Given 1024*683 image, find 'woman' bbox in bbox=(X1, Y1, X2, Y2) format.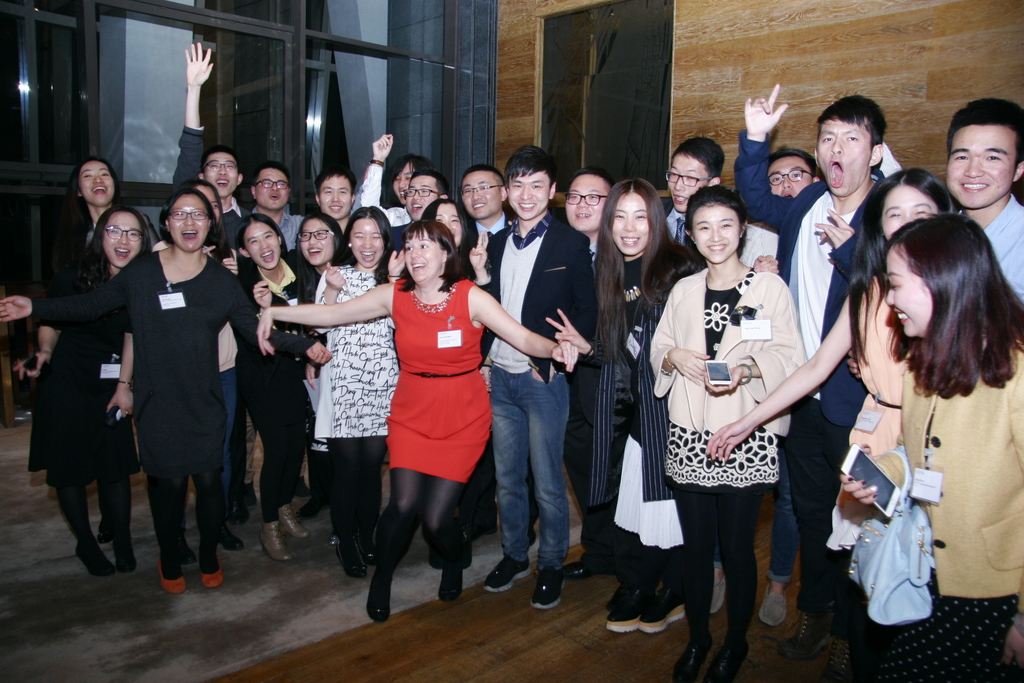
bbox=(10, 148, 164, 483).
